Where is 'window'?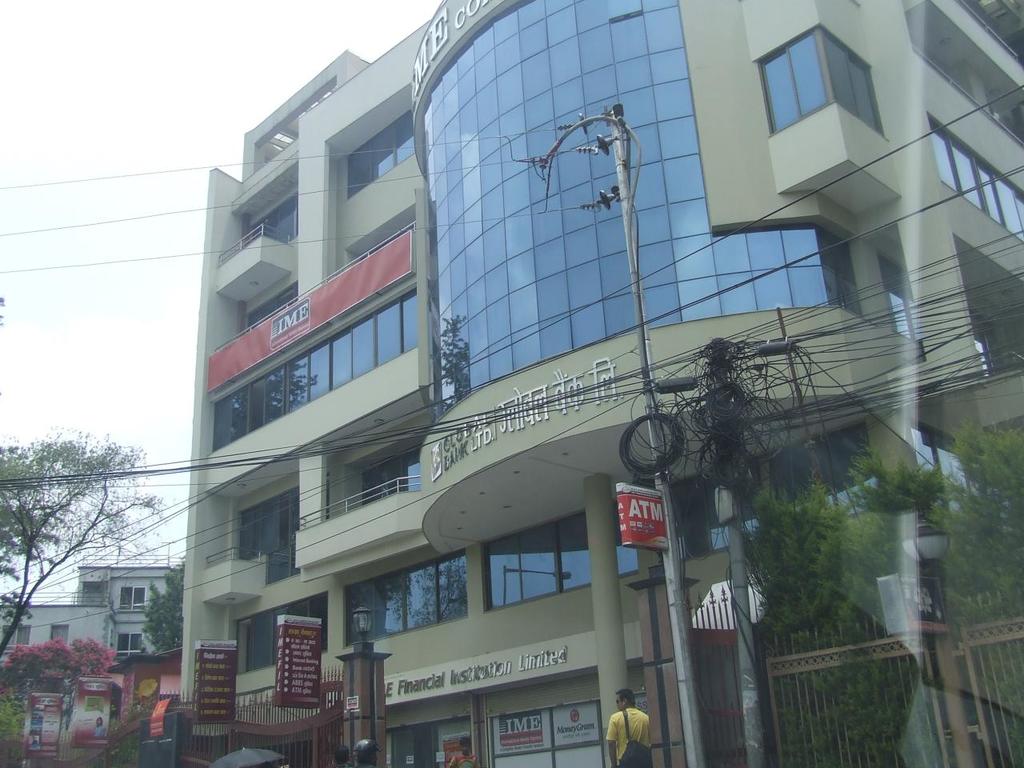
<bbox>235, 591, 330, 673</bbox>.
